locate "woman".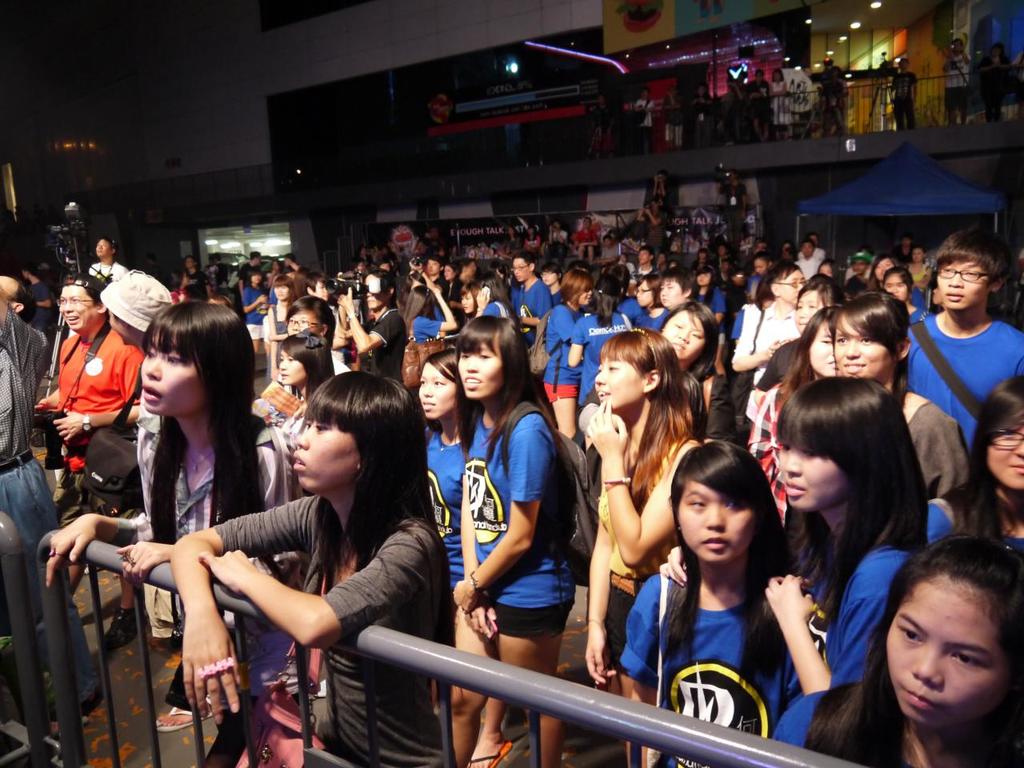
Bounding box: BBox(583, 325, 699, 767).
